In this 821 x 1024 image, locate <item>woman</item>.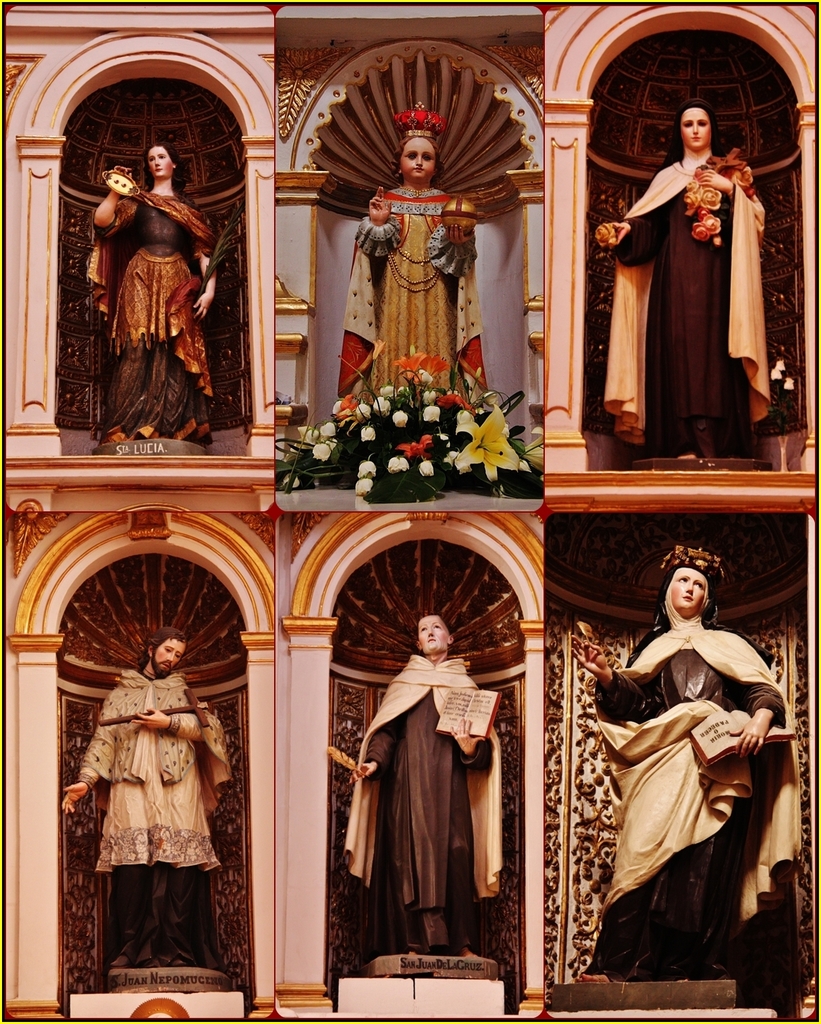
Bounding box: pyautogui.locateOnScreen(621, 86, 766, 435).
